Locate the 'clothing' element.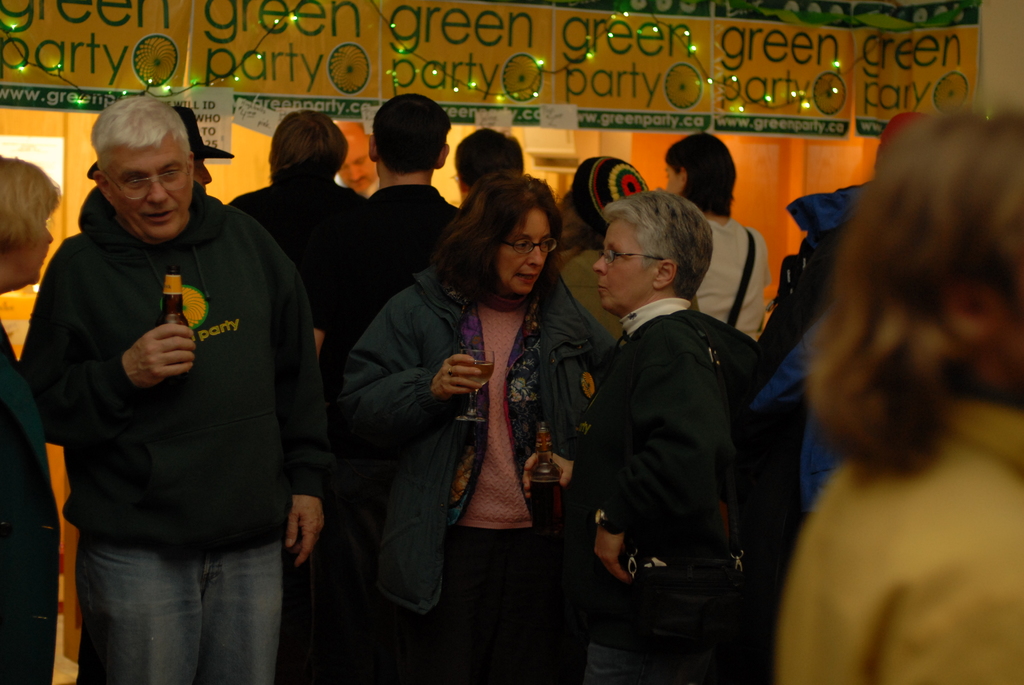
Element bbox: l=316, t=184, r=464, b=336.
